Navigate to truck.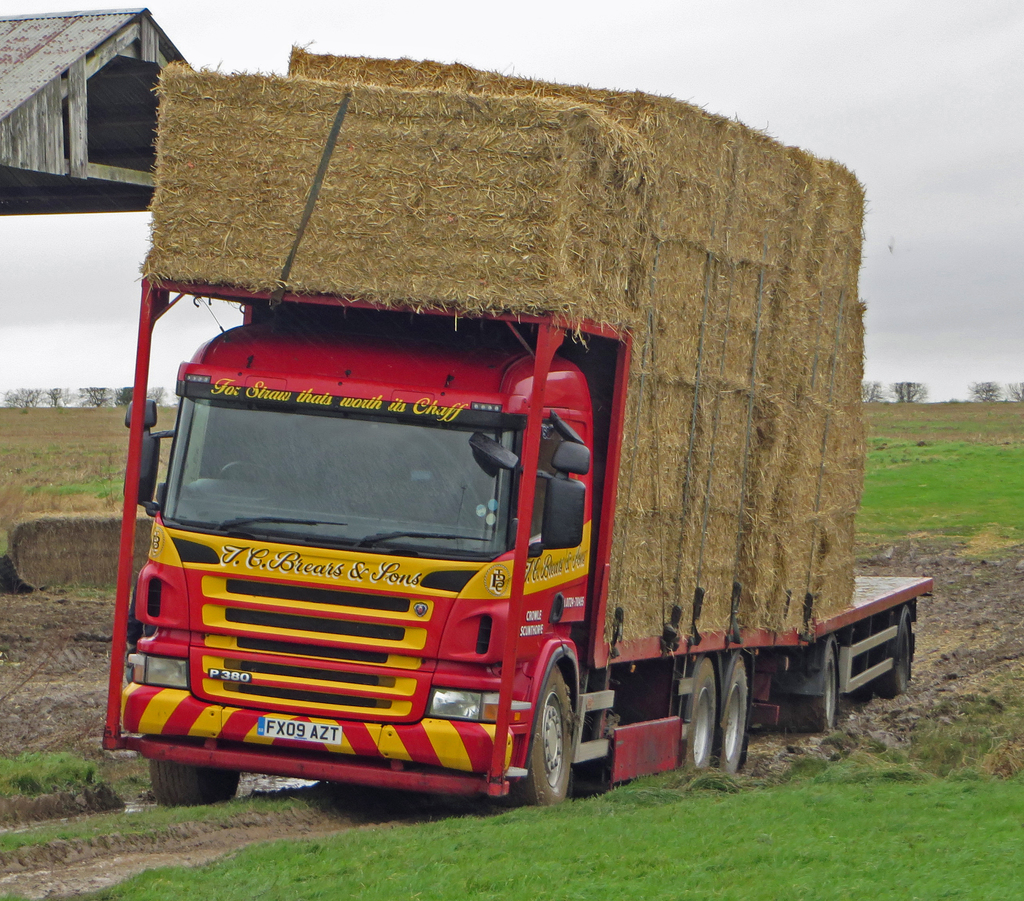
Navigation target: (262,305,870,802).
